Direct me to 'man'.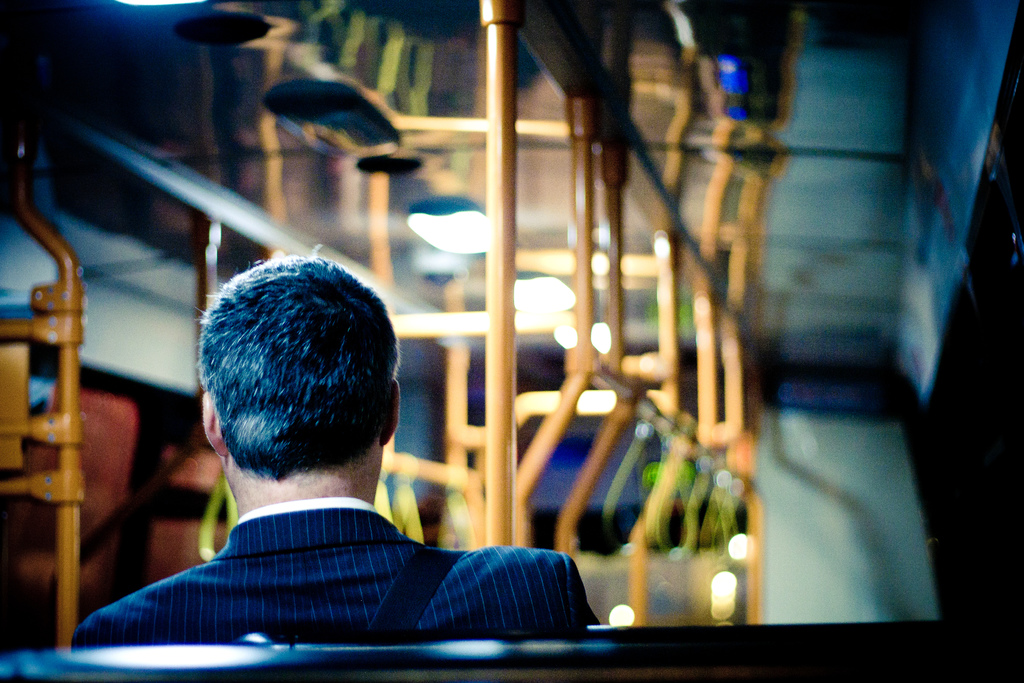
Direction: bbox=[81, 311, 591, 639].
